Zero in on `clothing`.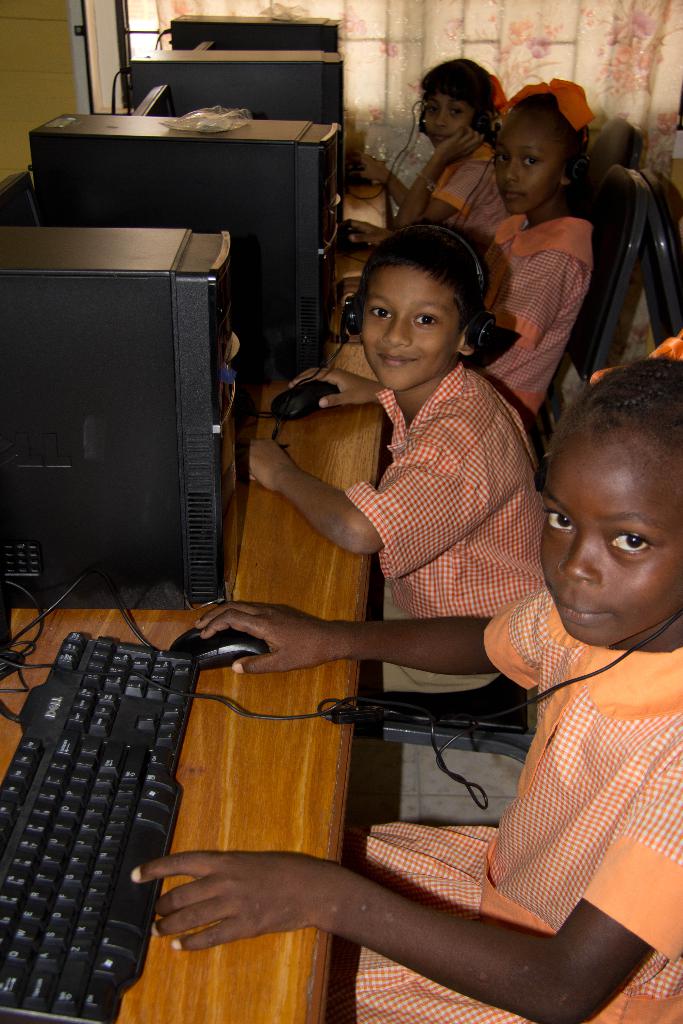
Zeroed in: BBox(470, 218, 595, 399).
